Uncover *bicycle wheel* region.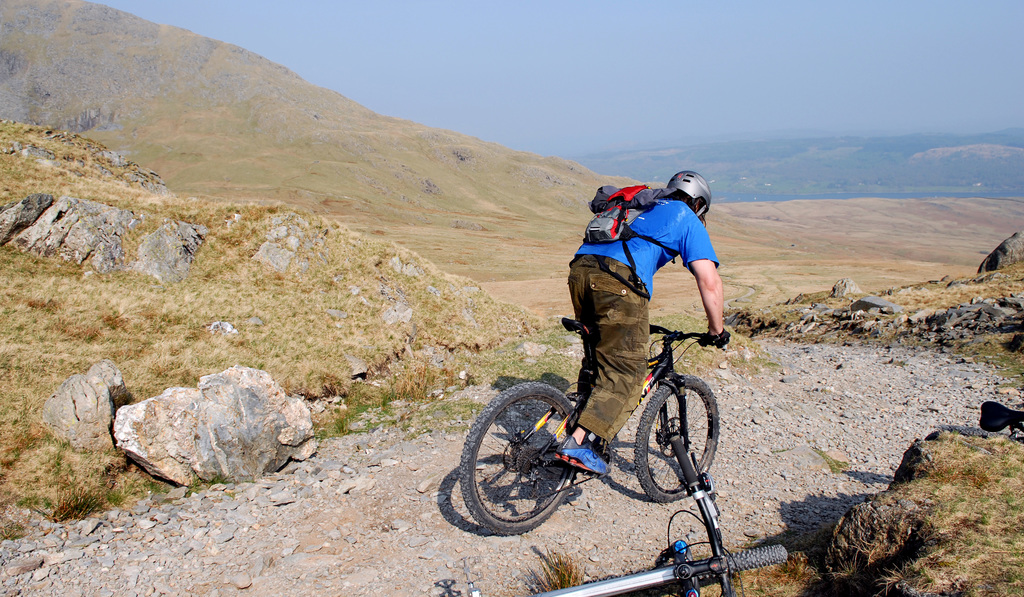
Uncovered: {"left": 634, "top": 376, "right": 721, "bottom": 505}.
